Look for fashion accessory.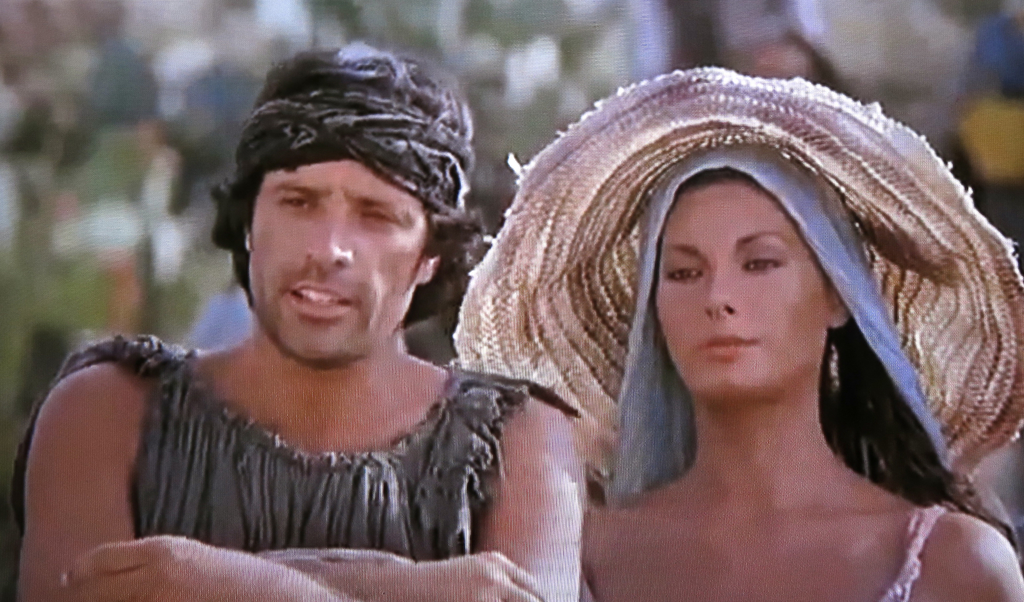
Found: 239/70/472/211.
